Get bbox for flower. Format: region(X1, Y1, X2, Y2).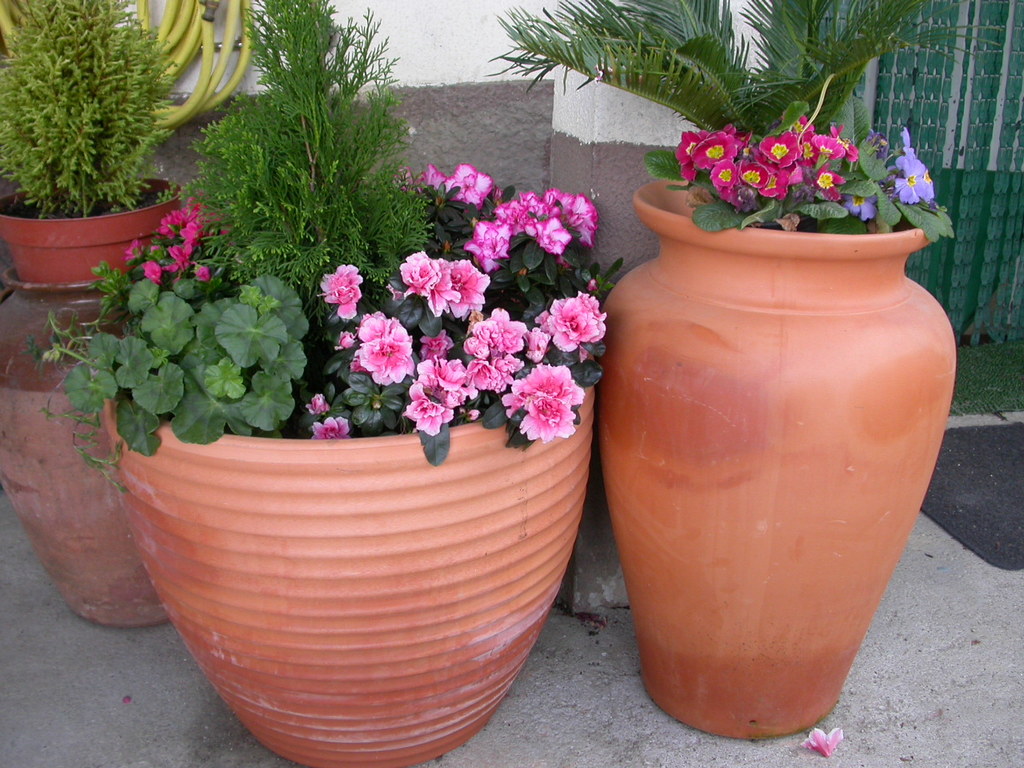
region(387, 165, 413, 191).
